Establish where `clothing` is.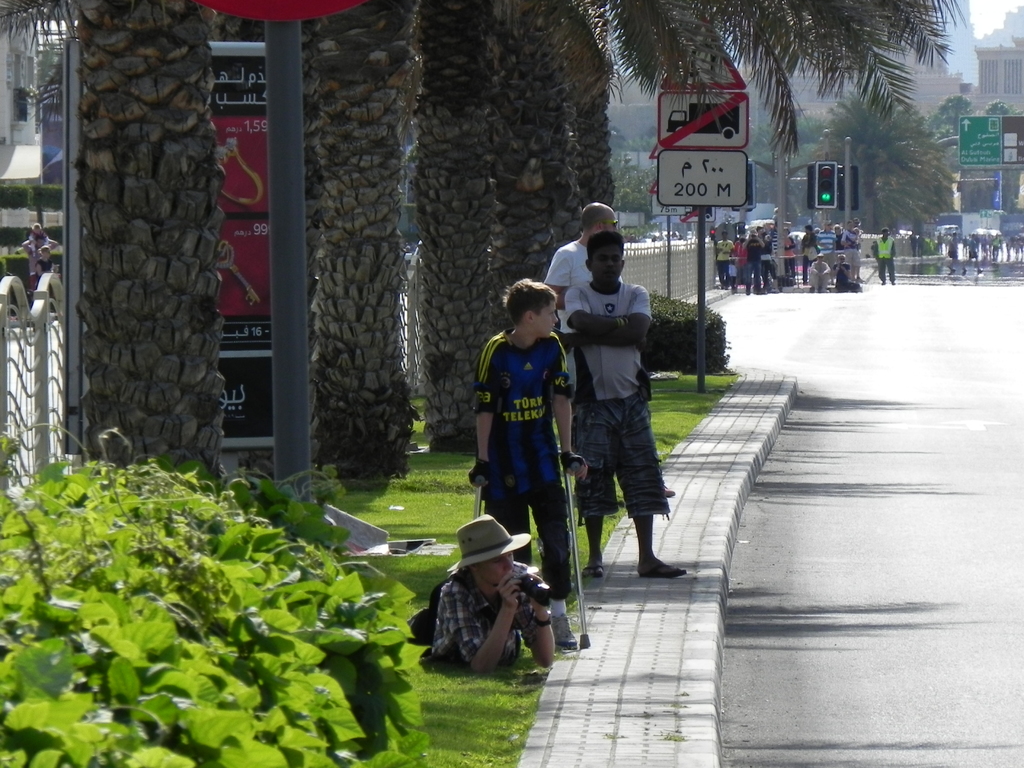
Established at (810,260,829,293).
